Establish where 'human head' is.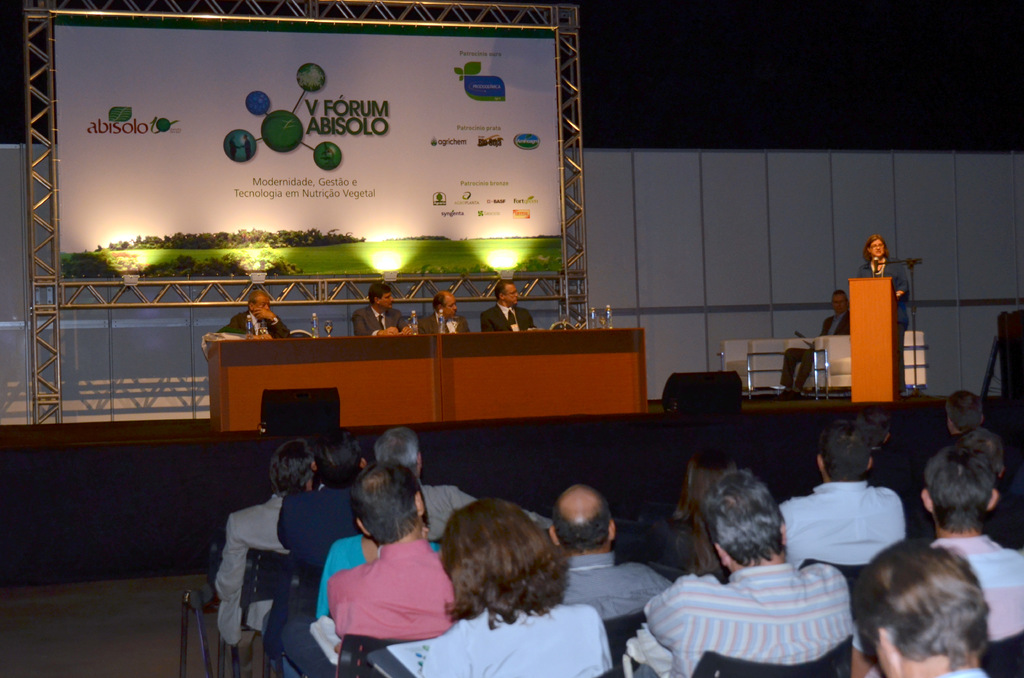
Established at [left=921, top=439, right=1003, bottom=525].
